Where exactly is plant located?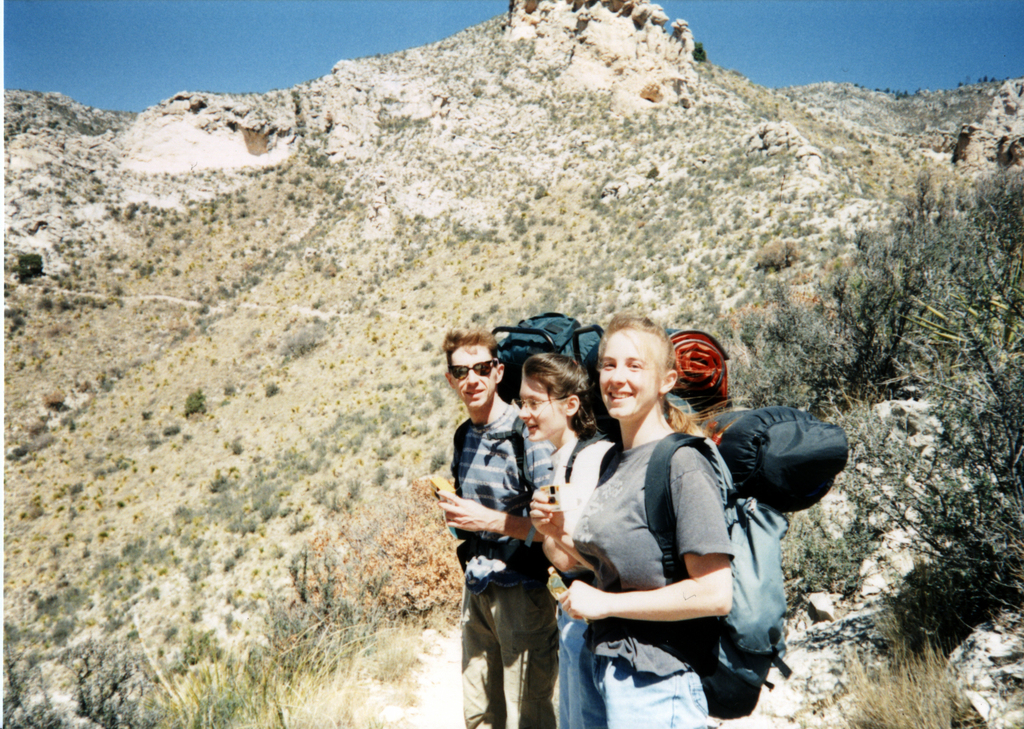
Its bounding box is [222, 192, 228, 202].
